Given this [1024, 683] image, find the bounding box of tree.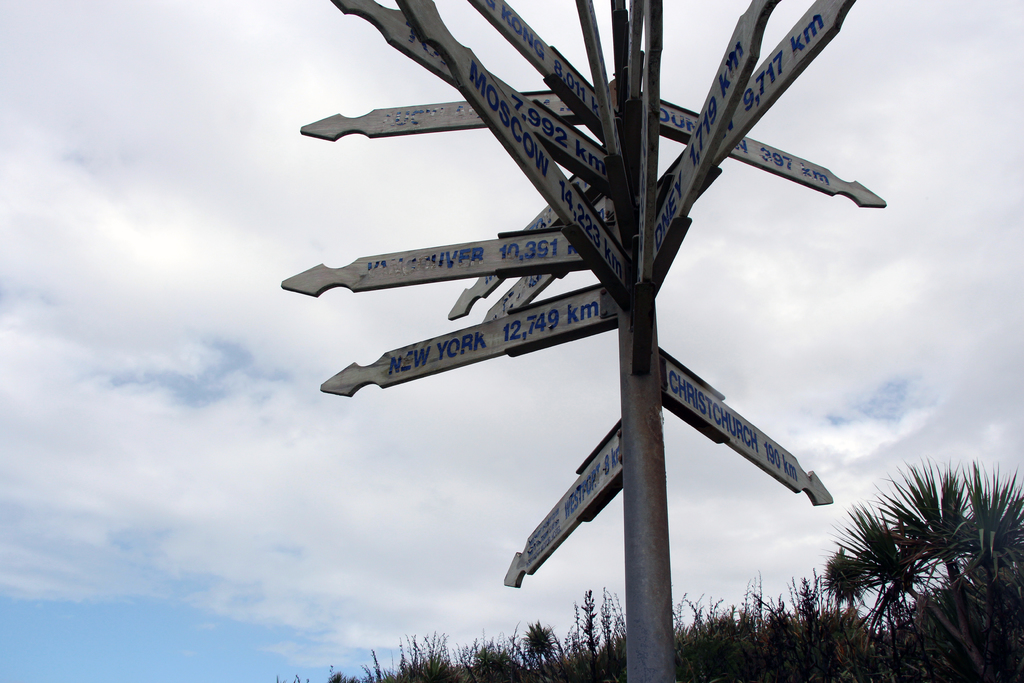
(667, 560, 879, 682).
